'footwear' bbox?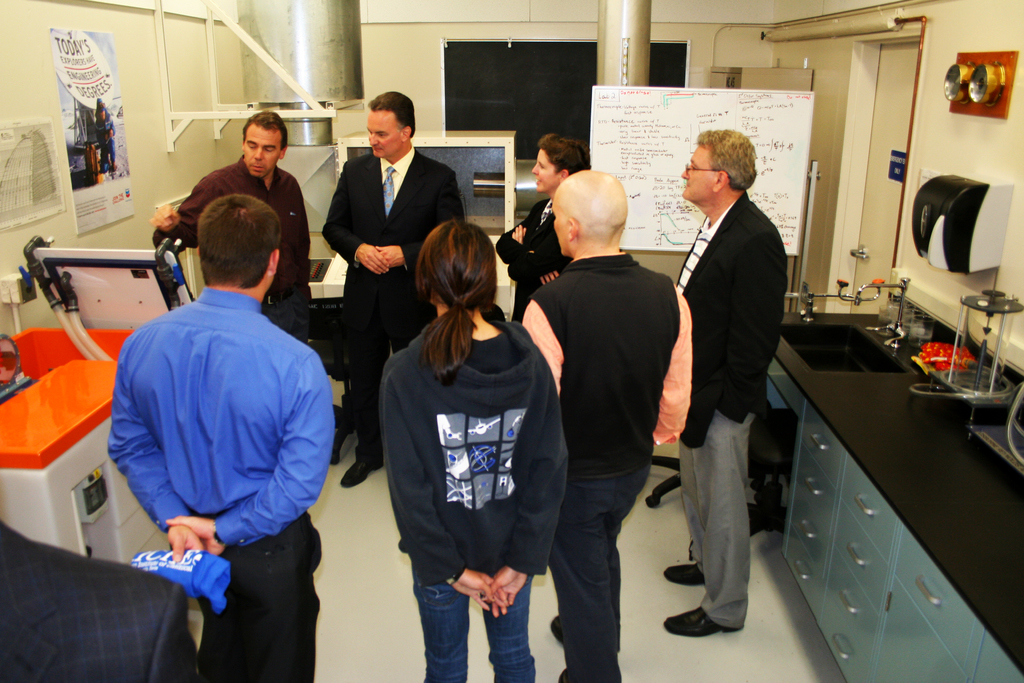
{"x1": 660, "y1": 598, "x2": 742, "y2": 643}
